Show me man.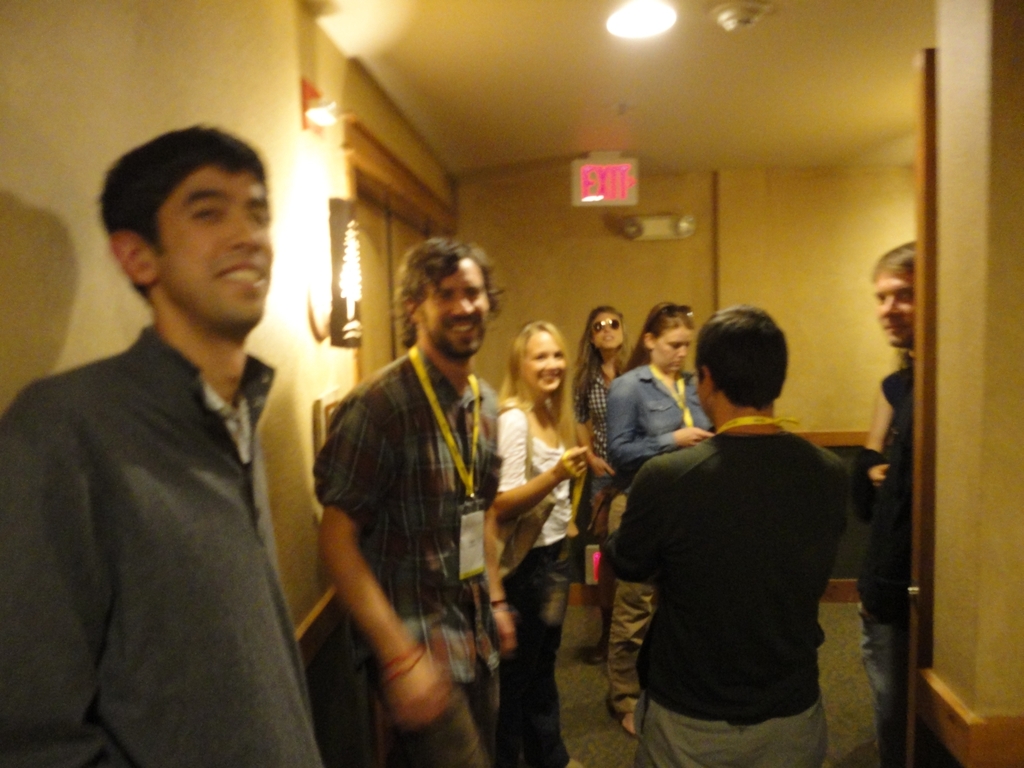
man is here: bbox=[311, 235, 518, 767].
